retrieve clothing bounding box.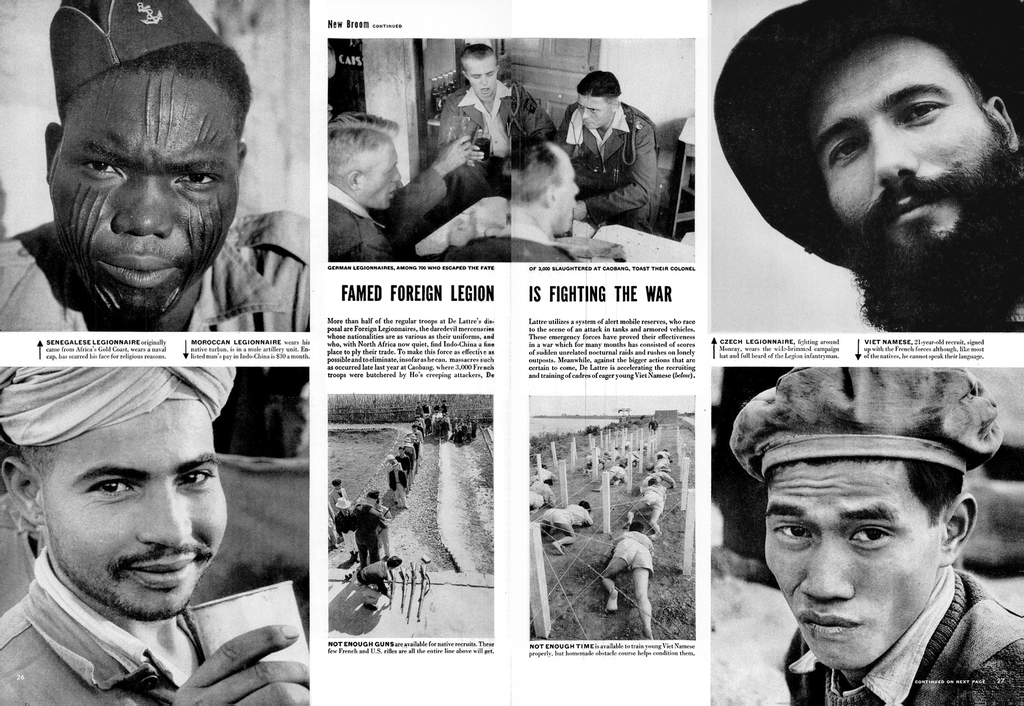
Bounding box: [628, 486, 662, 522].
